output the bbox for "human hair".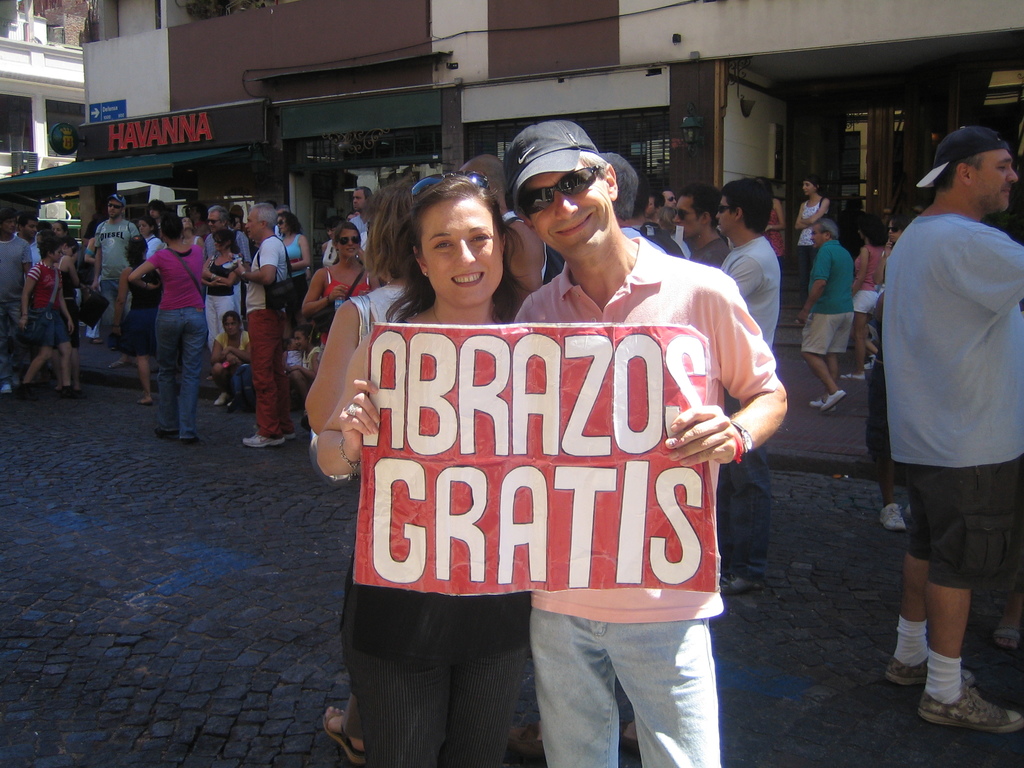
[left=221, top=308, right=239, bottom=324].
